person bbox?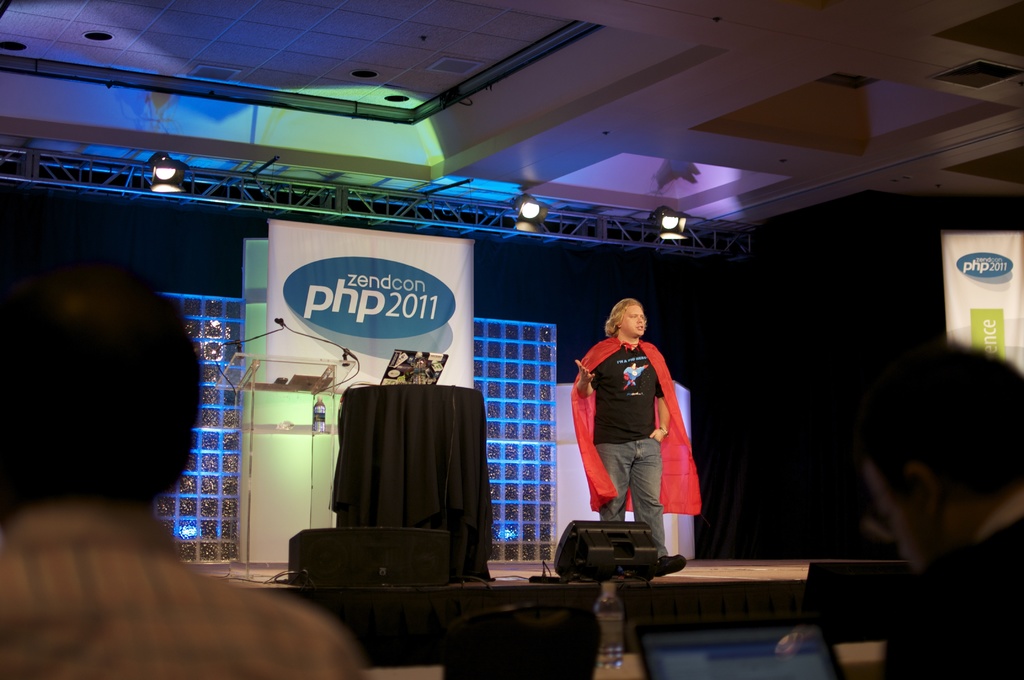
[left=577, top=295, right=700, bottom=575]
